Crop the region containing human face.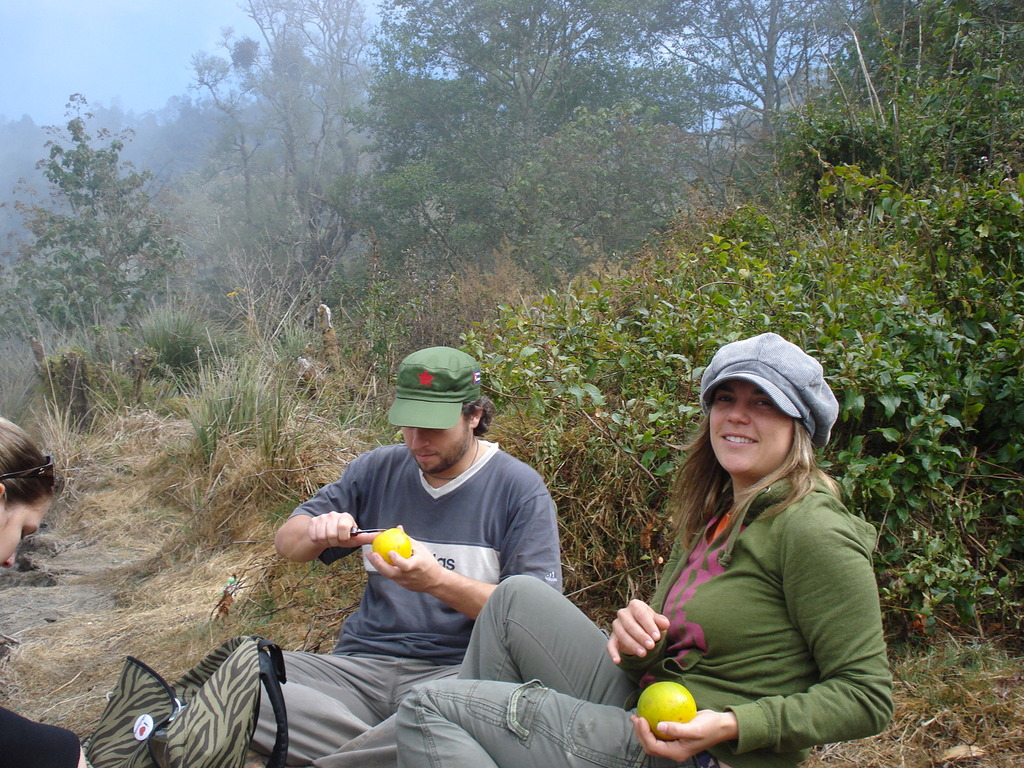
Crop region: 709:379:793:476.
